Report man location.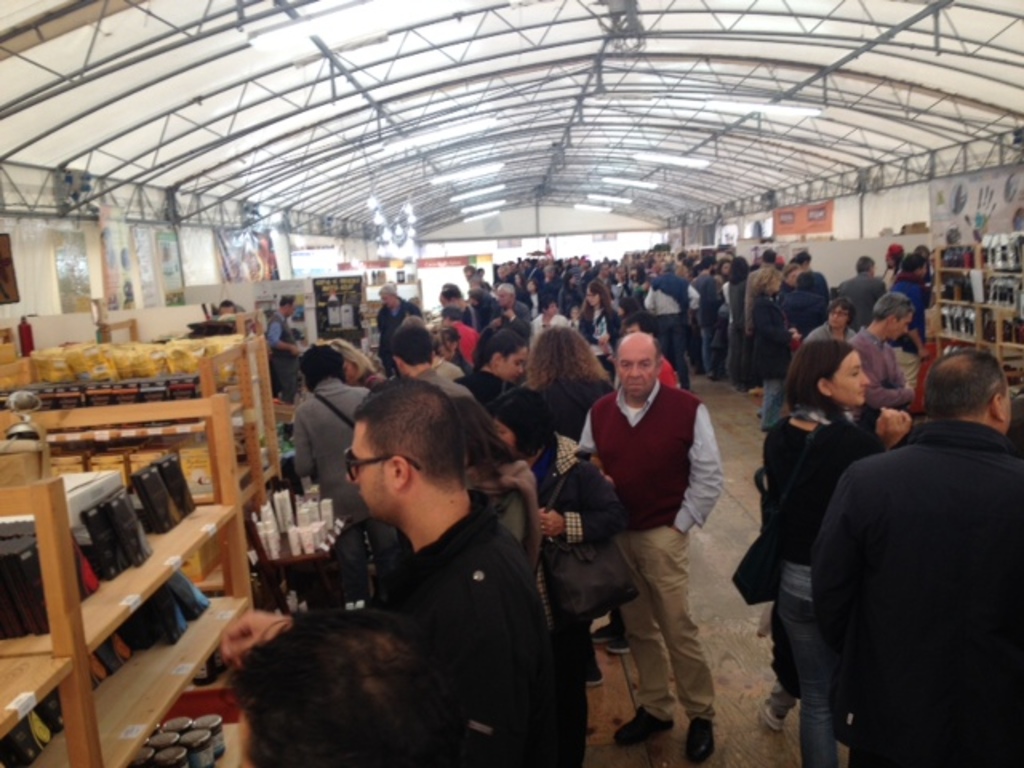
Report: 218,376,573,763.
